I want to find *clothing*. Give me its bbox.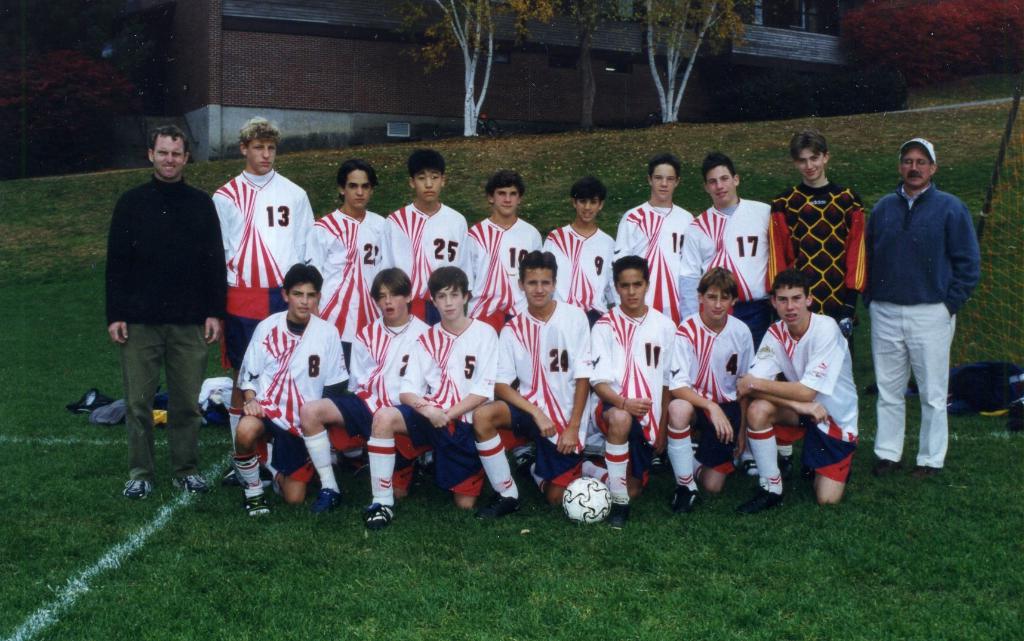
Rect(757, 311, 860, 479).
